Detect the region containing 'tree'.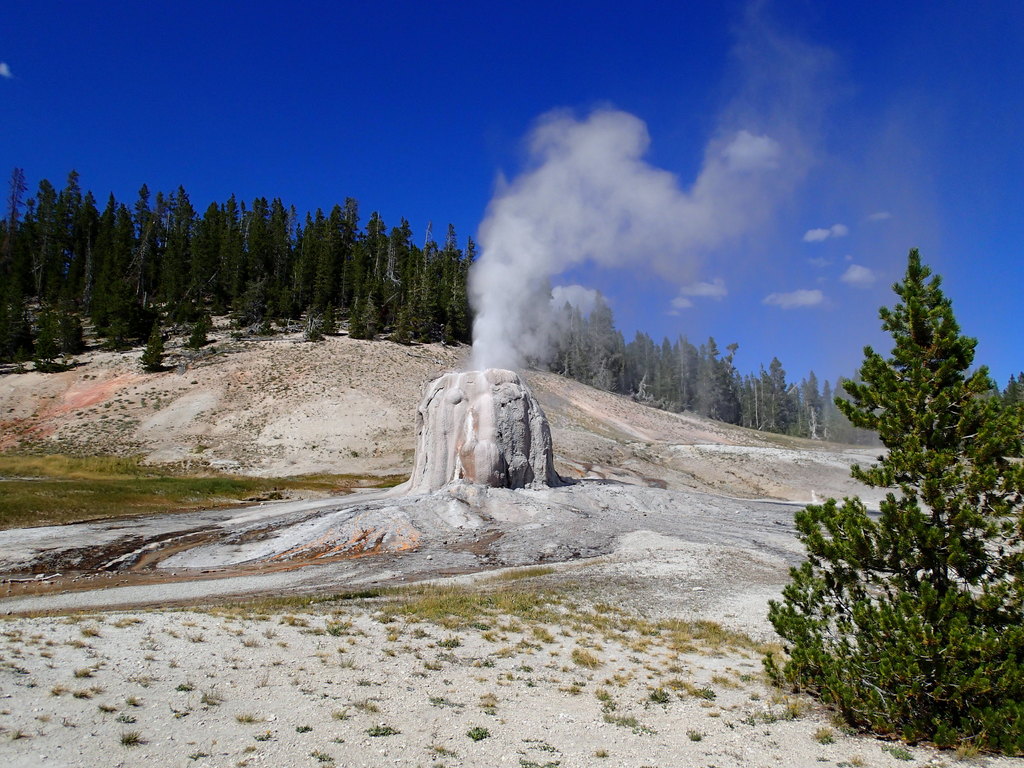
(758, 244, 1023, 760).
